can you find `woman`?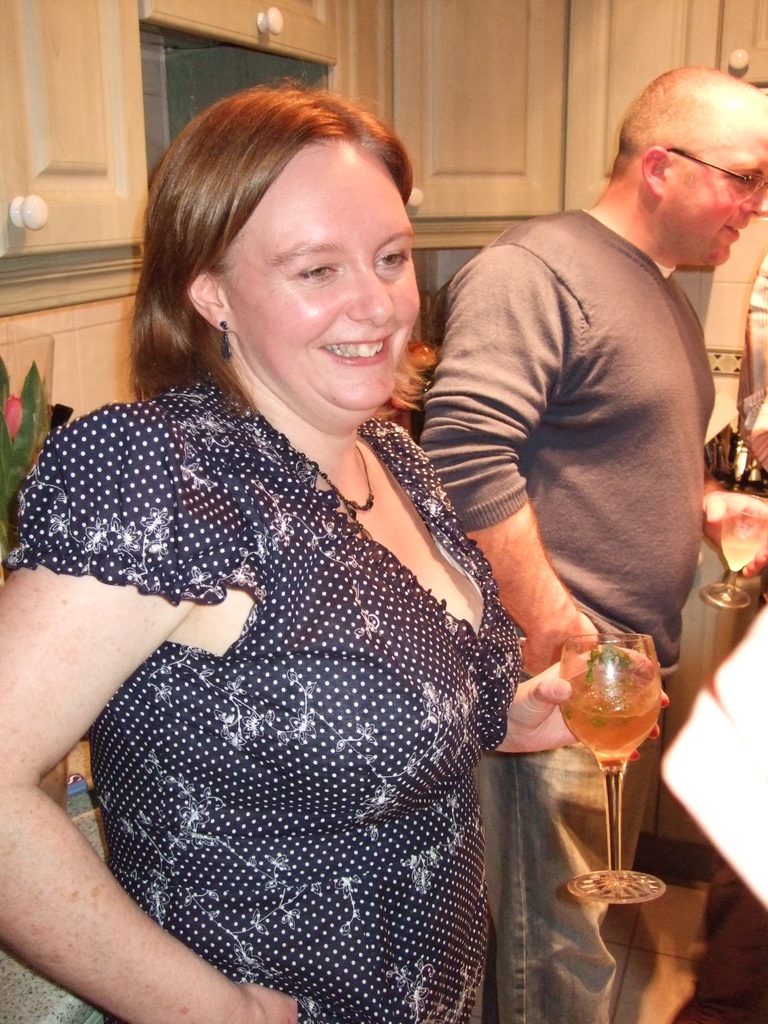
Yes, bounding box: BBox(0, 77, 676, 1023).
